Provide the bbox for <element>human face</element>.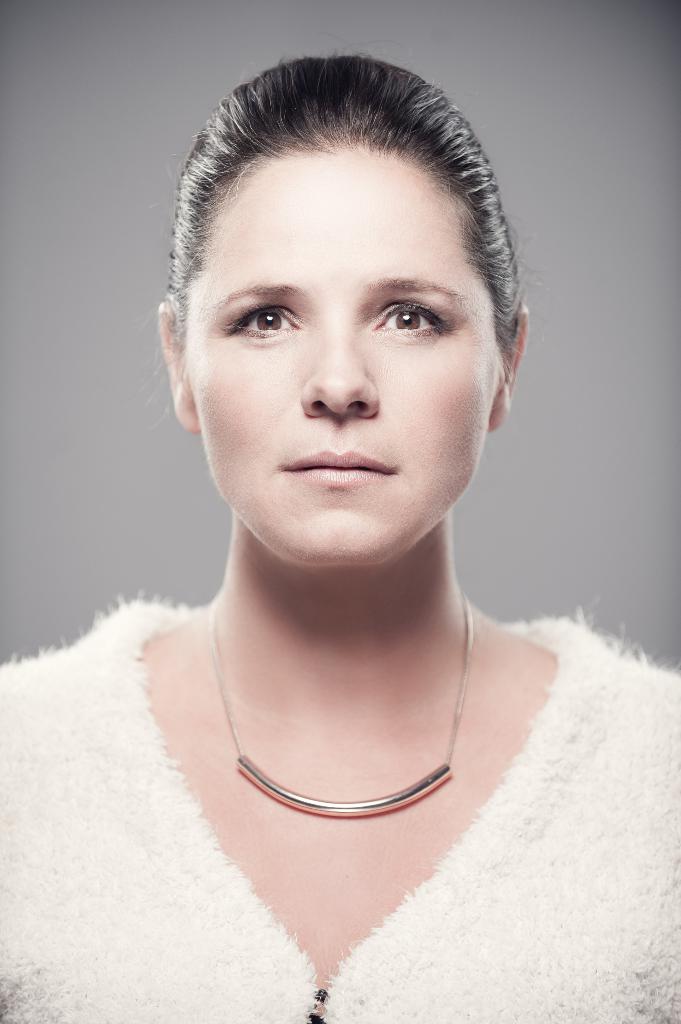
(183, 143, 496, 568).
